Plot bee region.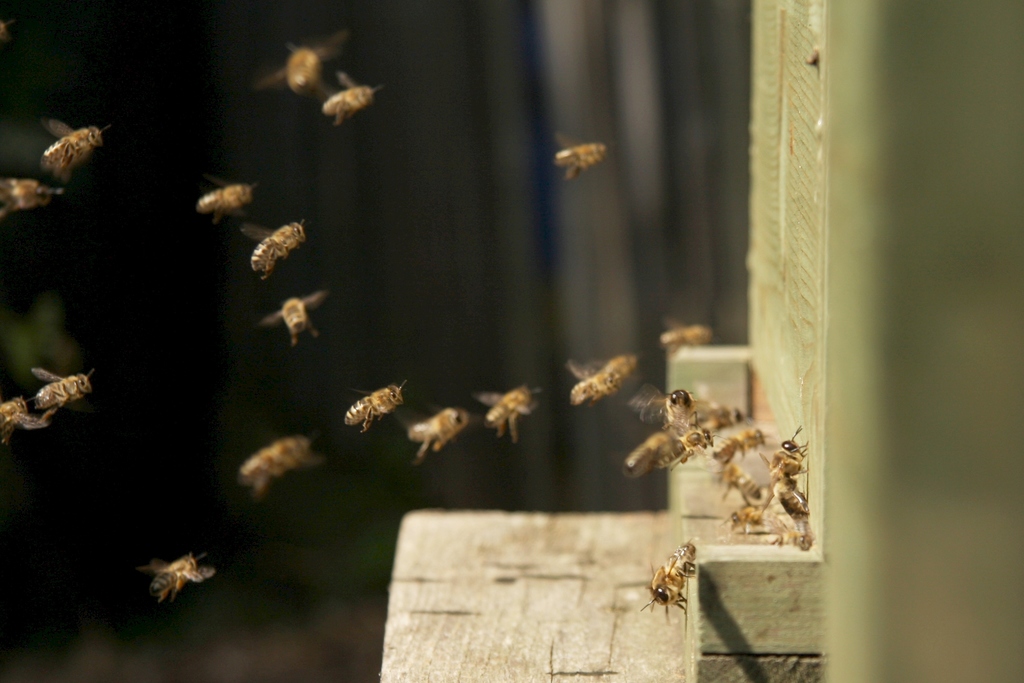
Plotted at (725, 493, 820, 560).
